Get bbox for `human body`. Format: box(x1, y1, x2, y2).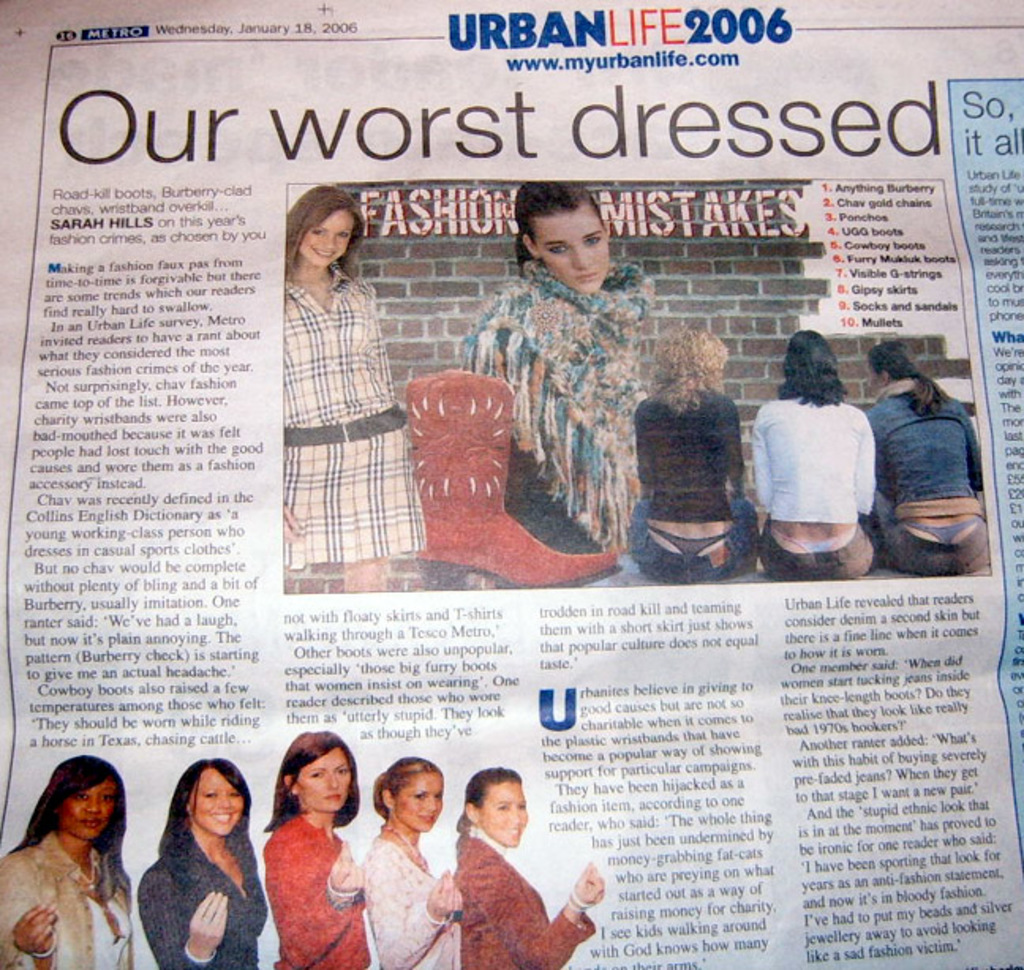
box(450, 769, 607, 968).
